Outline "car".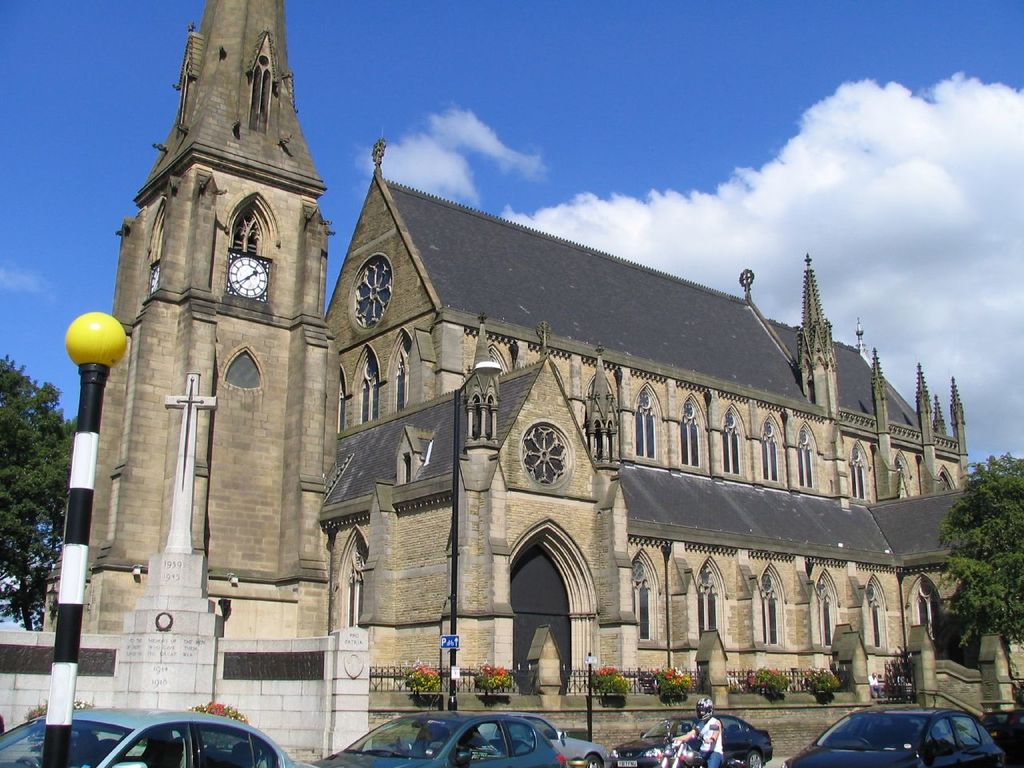
Outline: [322,708,567,767].
